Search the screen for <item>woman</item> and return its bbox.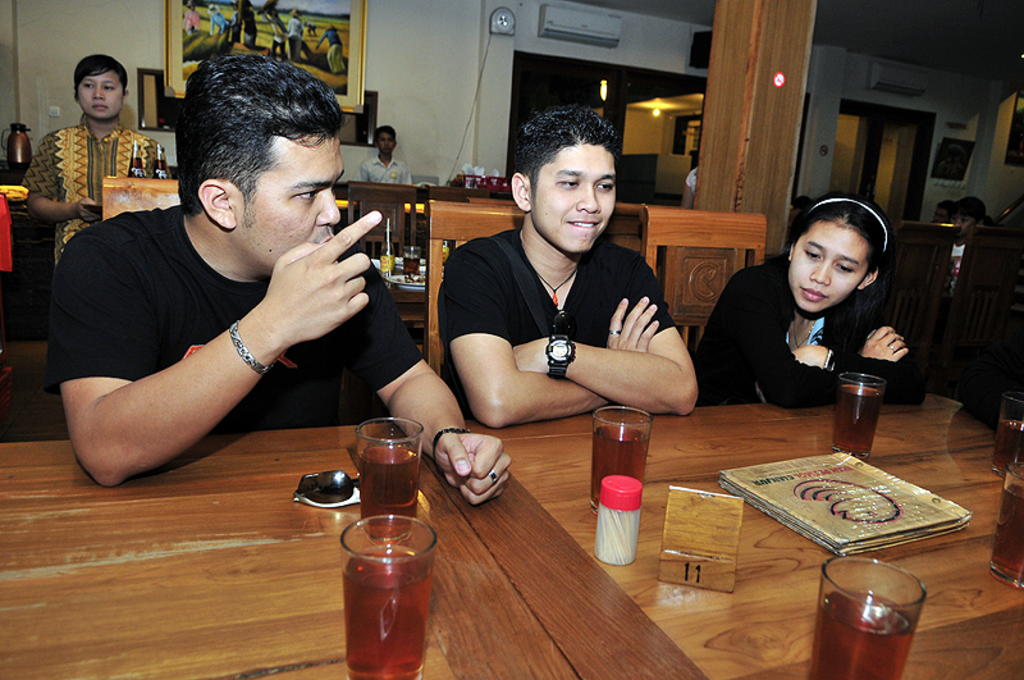
Found: select_region(673, 195, 925, 405).
